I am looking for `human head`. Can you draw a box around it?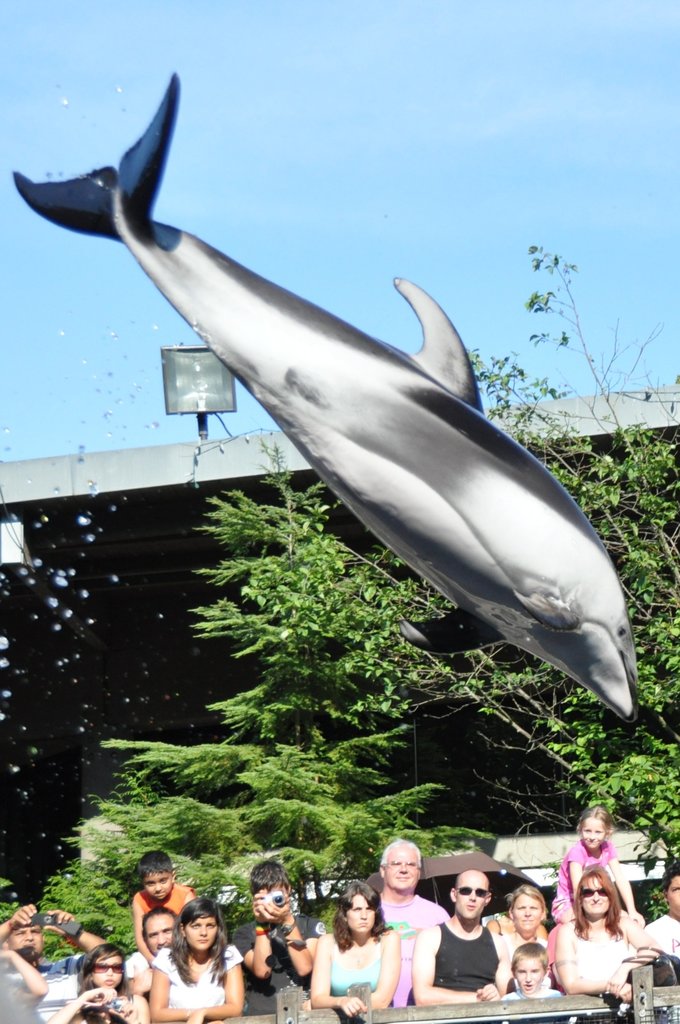
Sure, the bounding box is (x1=502, y1=943, x2=546, y2=994).
